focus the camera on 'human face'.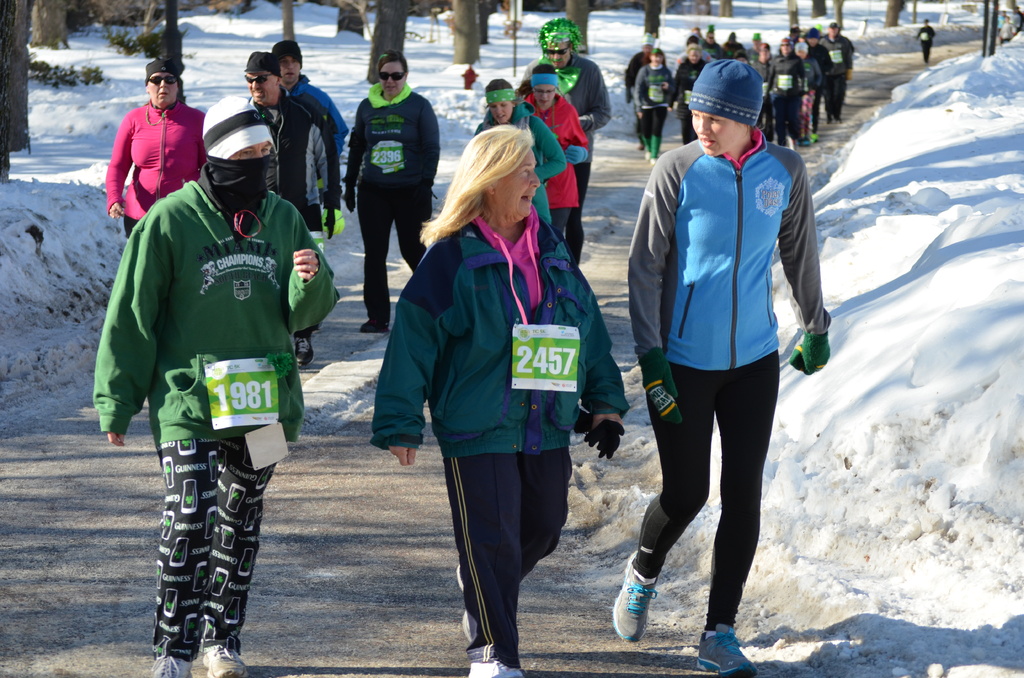
Focus region: {"x1": 488, "y1": 100, "x2": 515, "y2": 126}.
